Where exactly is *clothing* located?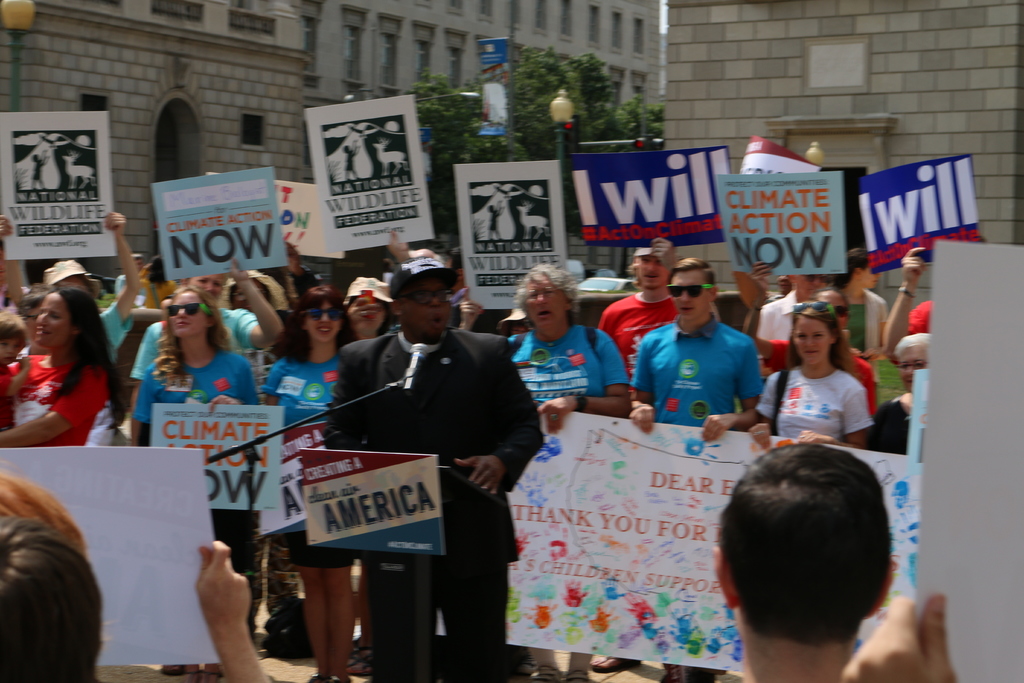
Its bounding box is 273:355:349:409.
